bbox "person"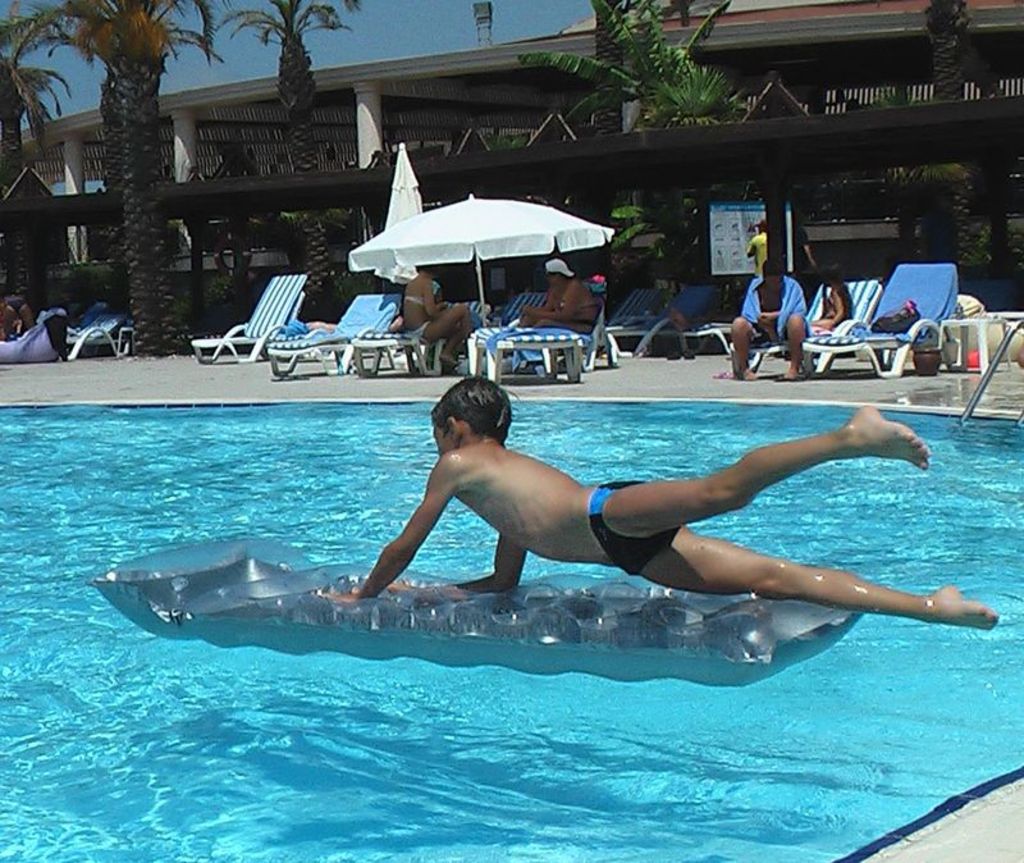
rect(401, 265, 470, 373)
